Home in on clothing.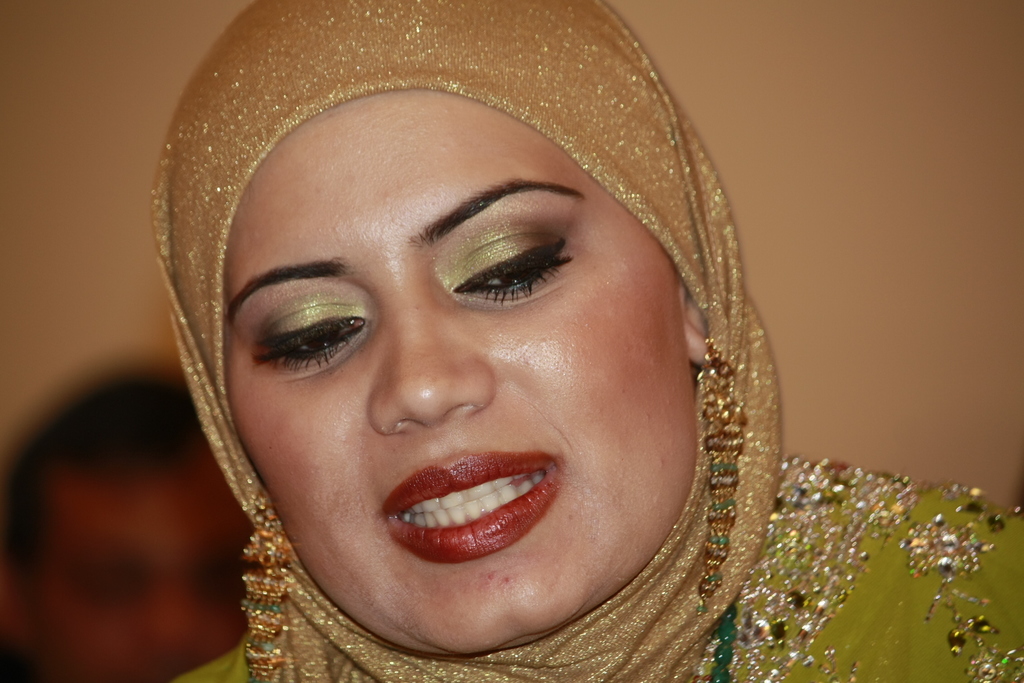
Homed in at box=[112, 42, 893, 682].
